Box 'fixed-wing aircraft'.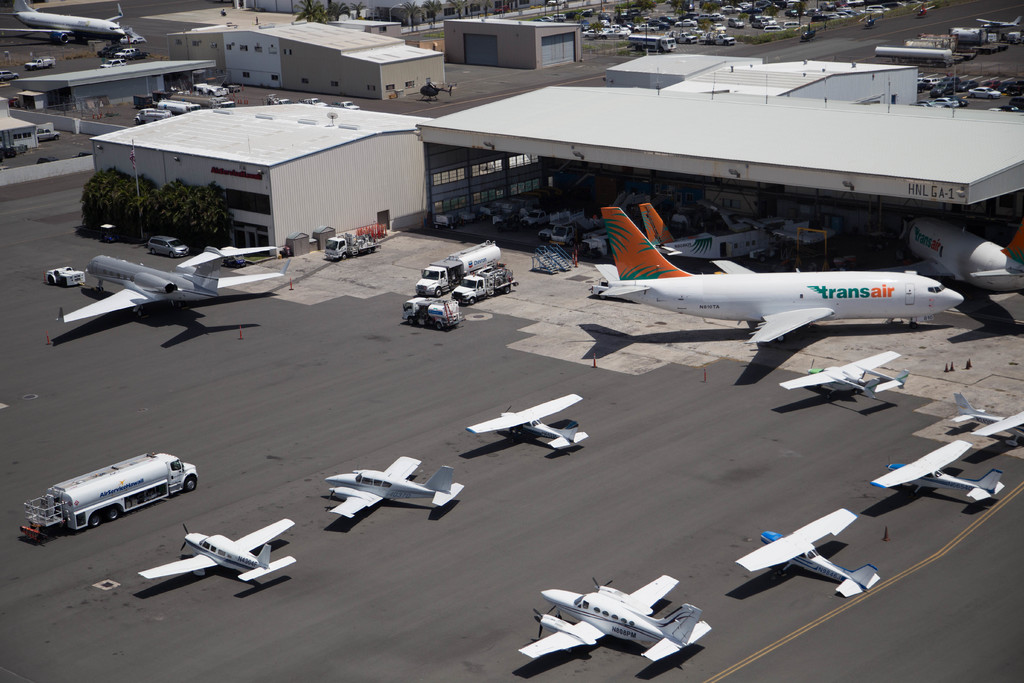
588, 204, 971, 347.
